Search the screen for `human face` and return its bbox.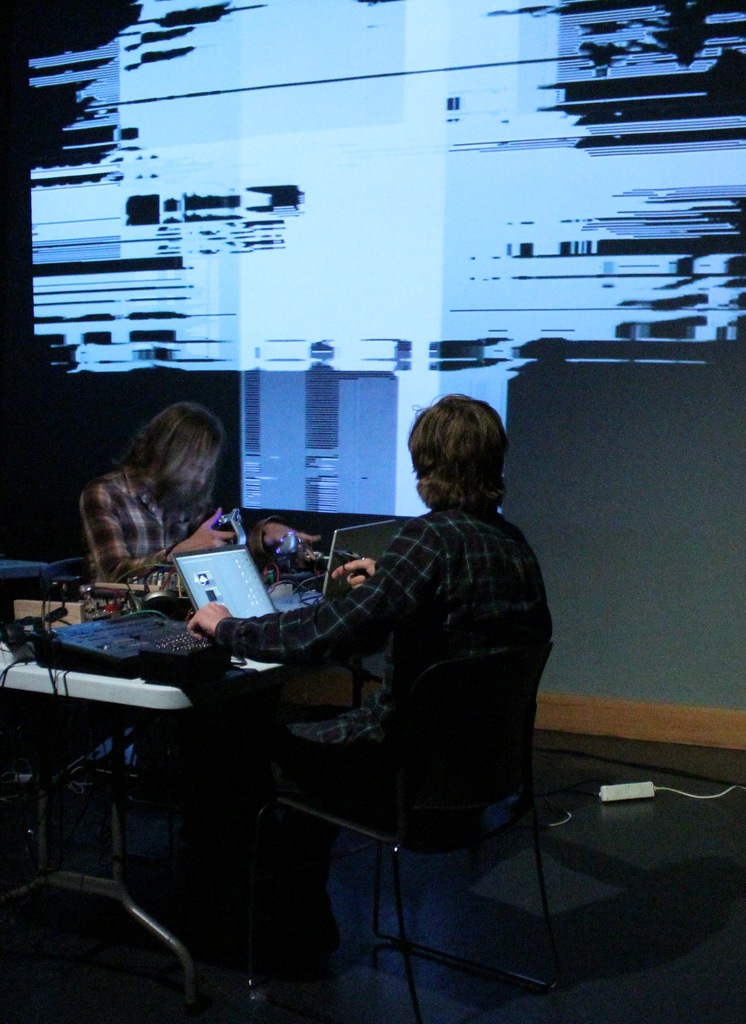
Found: Rect(172, 433, 215, 498).
